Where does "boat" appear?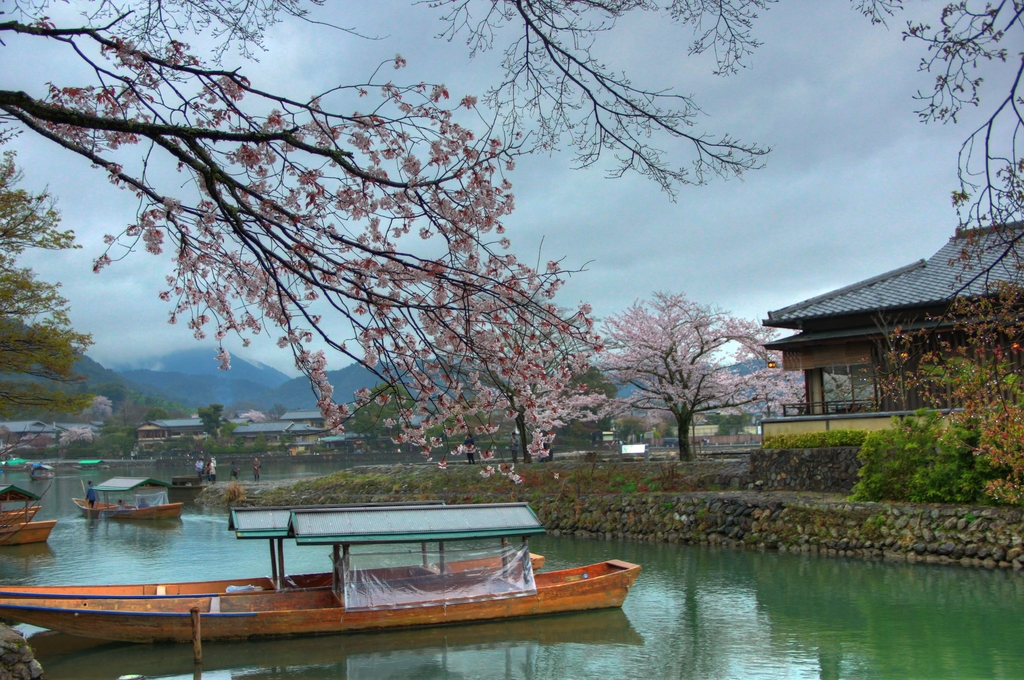
Appears at bbox(0, 485, 50, 547).
